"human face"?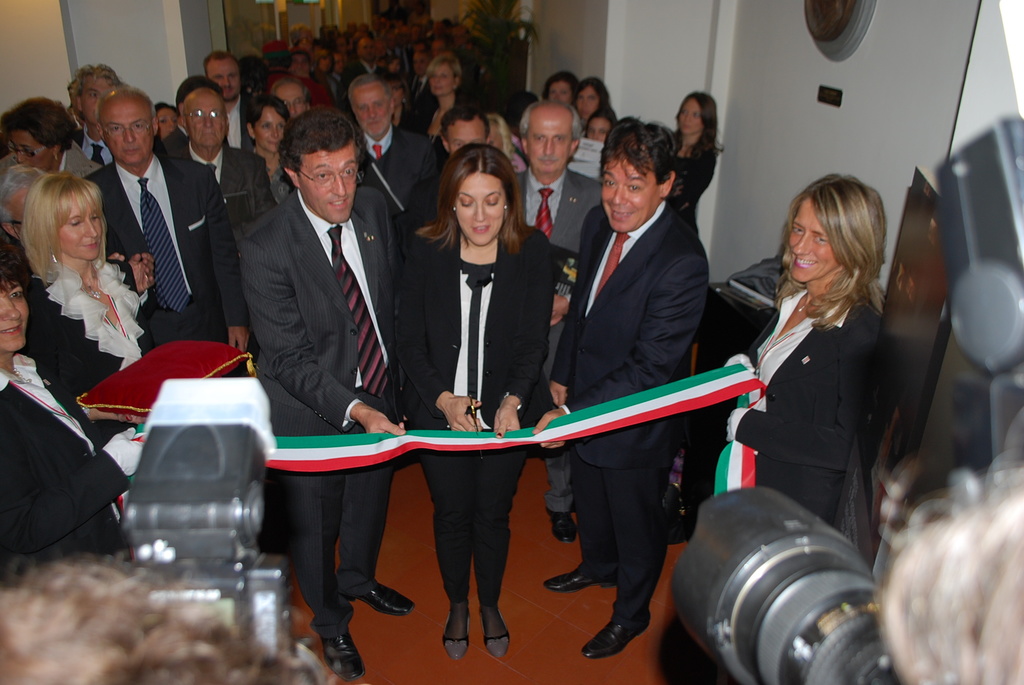
locate(454, 169, 508, 247)
